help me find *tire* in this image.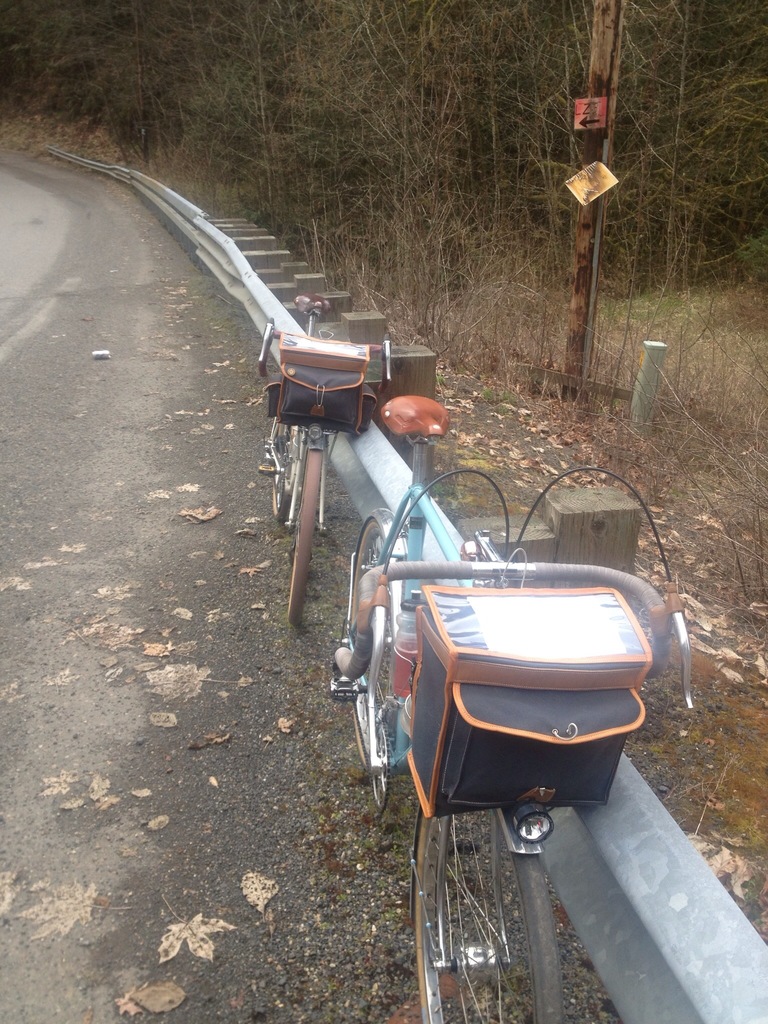
Found it: [x1=410, y1=806, x2=567, y2=1023].
